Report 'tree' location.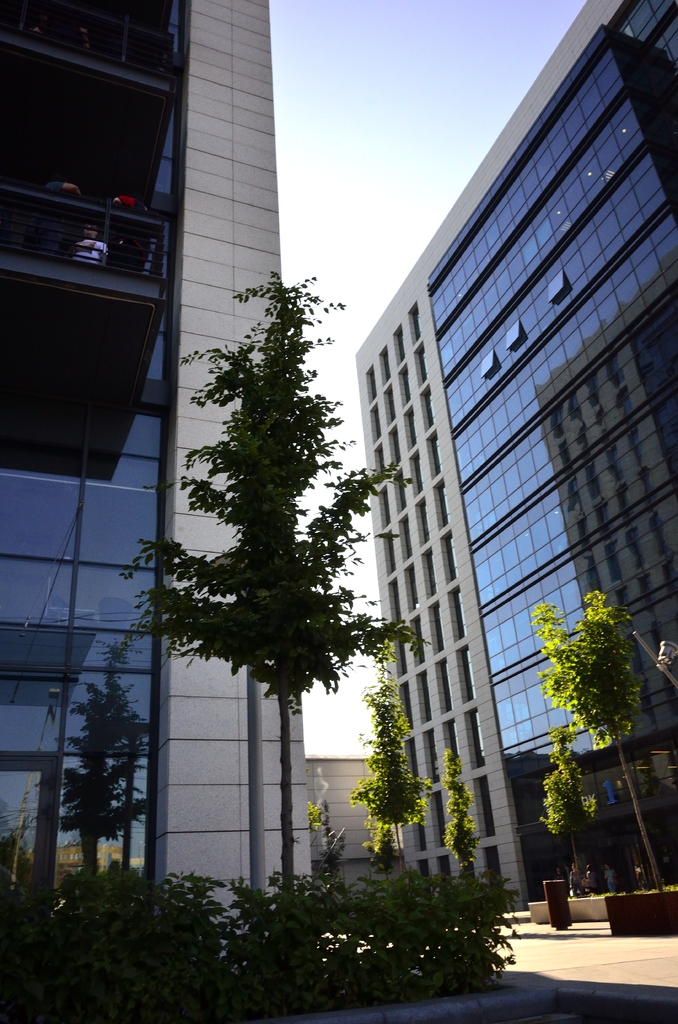
Report: <bbox>349, 676, 431, 874</bbox>.
